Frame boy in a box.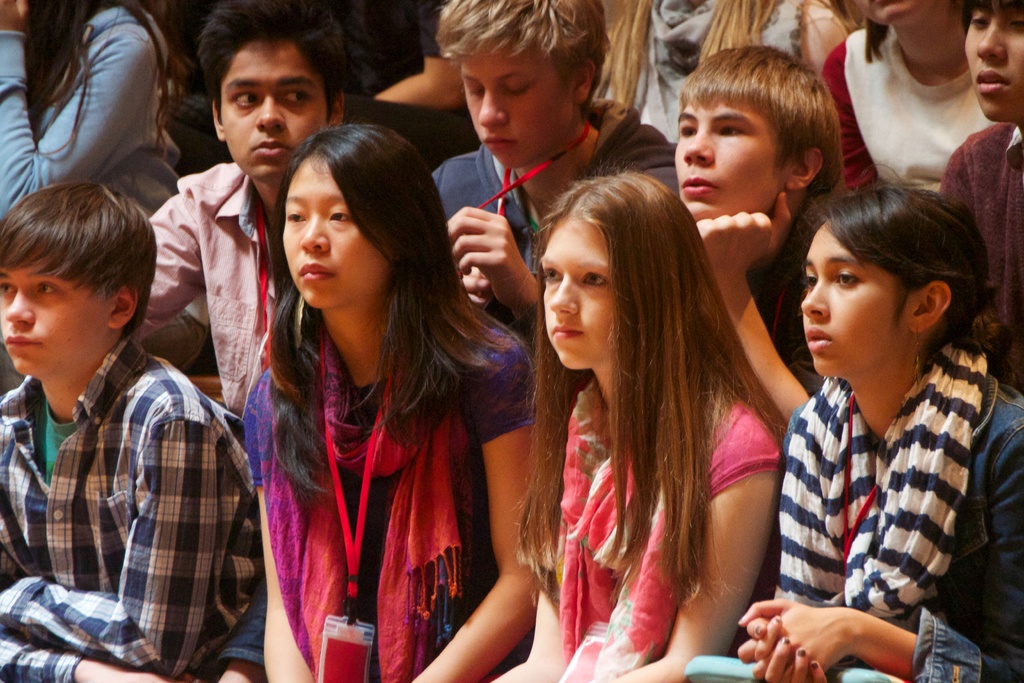
x1=125 y1=0 x2=358 y2=432.
